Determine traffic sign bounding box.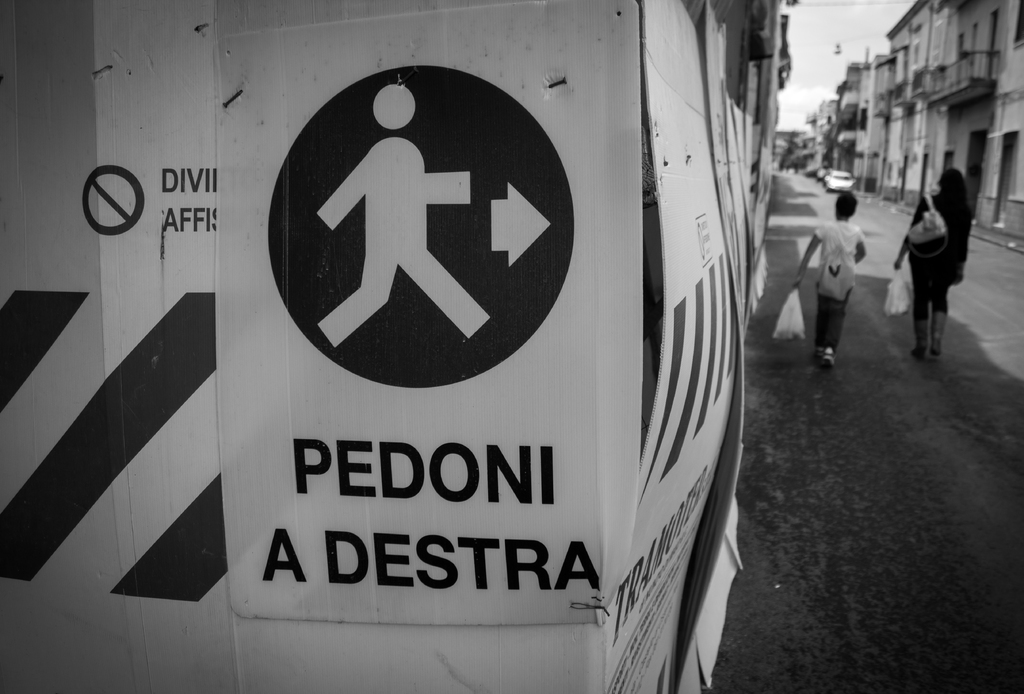
Determined: BBox(81, 163, 143, 234).
